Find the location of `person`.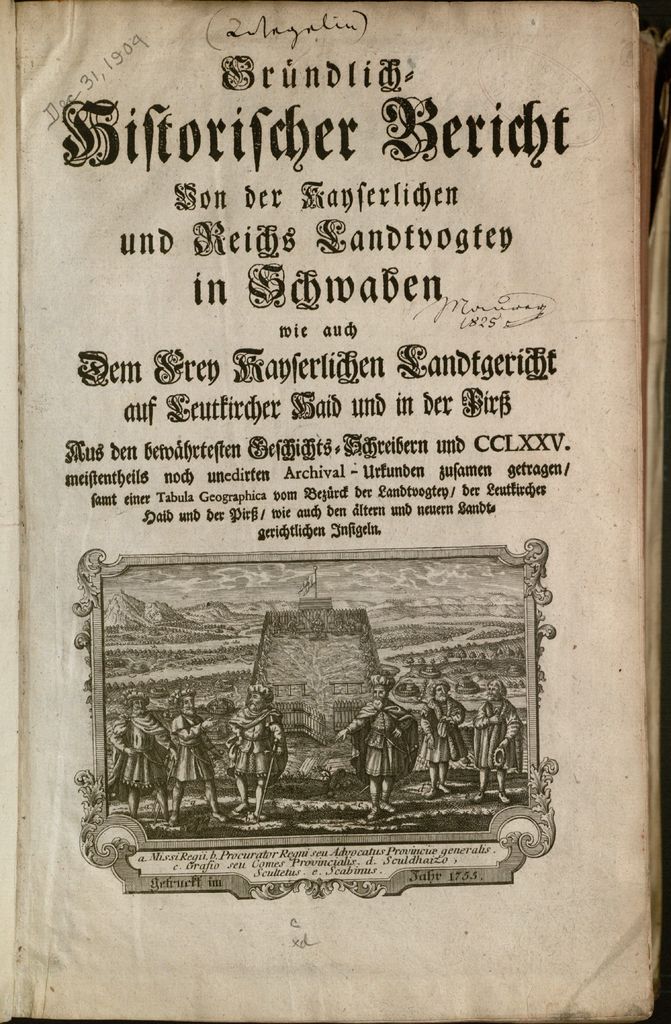
Location: 223/686/279/819.
